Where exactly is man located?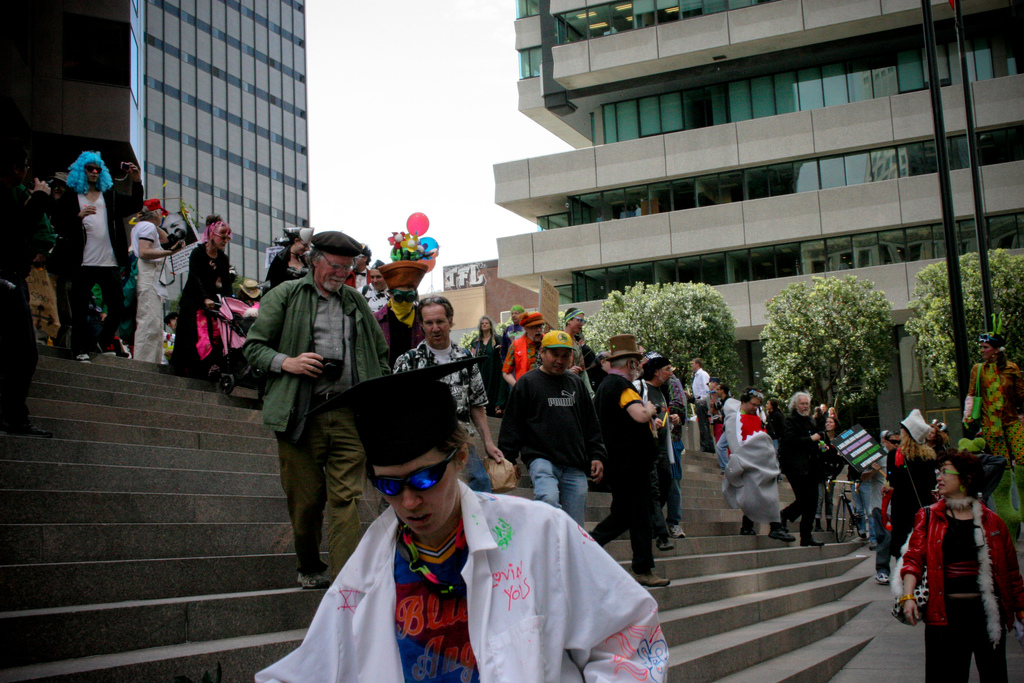
Its bounding box is (left=724, top=386, right=796, bottom=542).
